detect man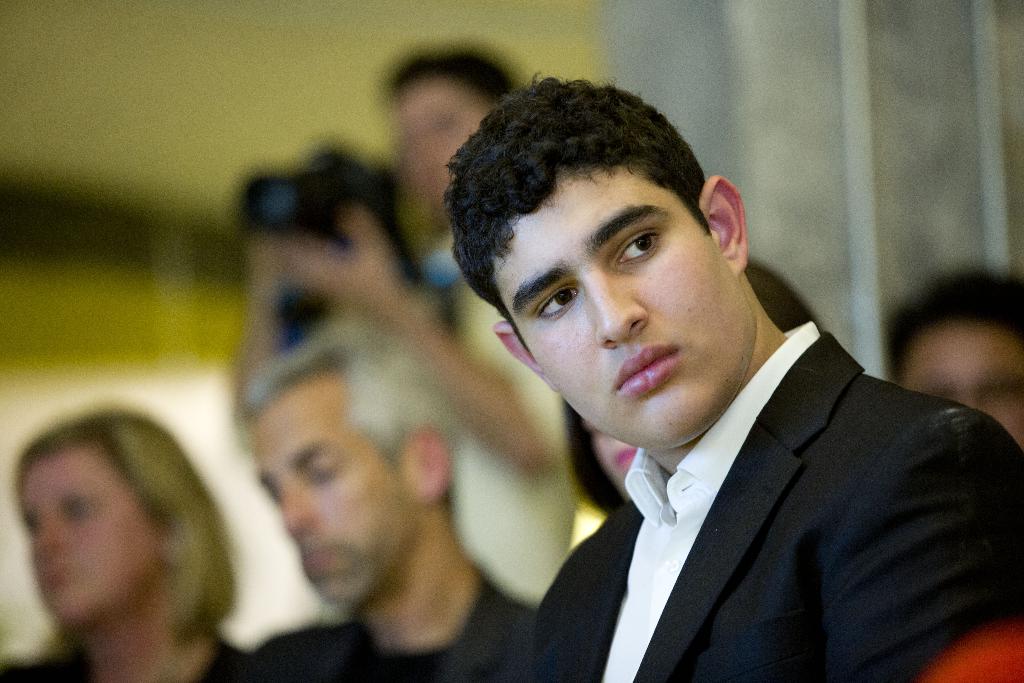
crop(383, 95, 1014, 682)
